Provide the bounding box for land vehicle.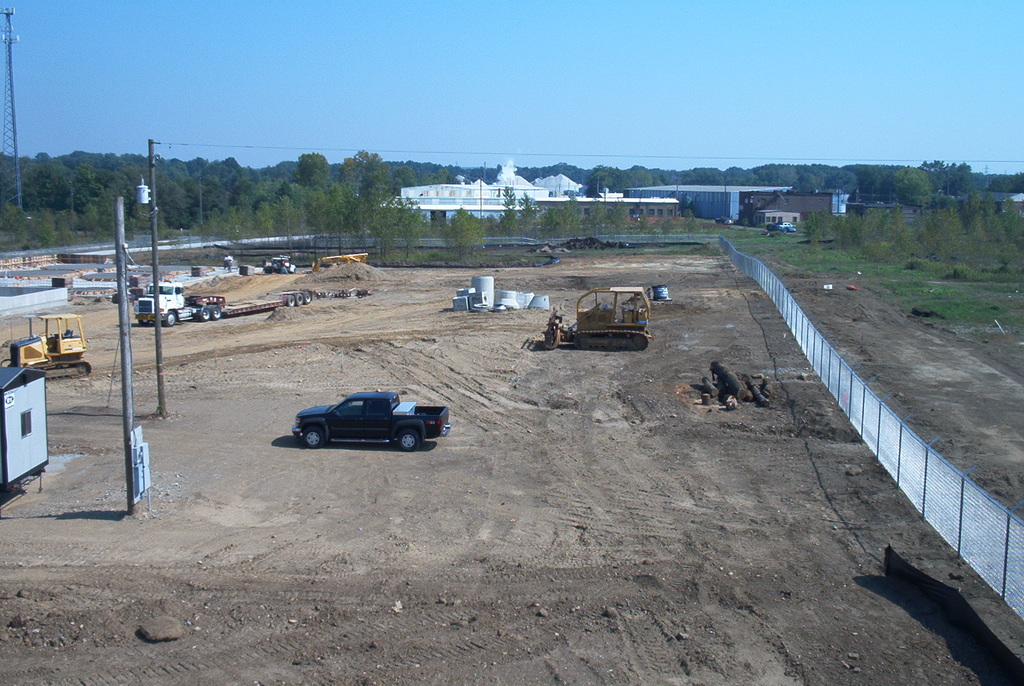
l=0, t=308, r=97, b=379.
